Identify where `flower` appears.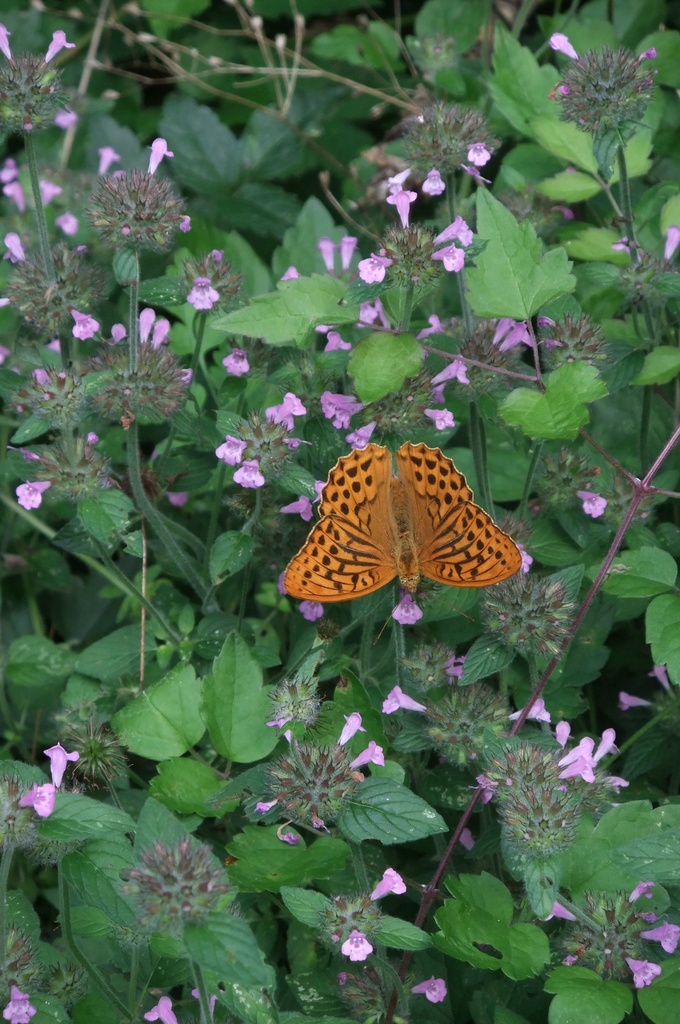
Appears at region(21, 786, 56, 817).
